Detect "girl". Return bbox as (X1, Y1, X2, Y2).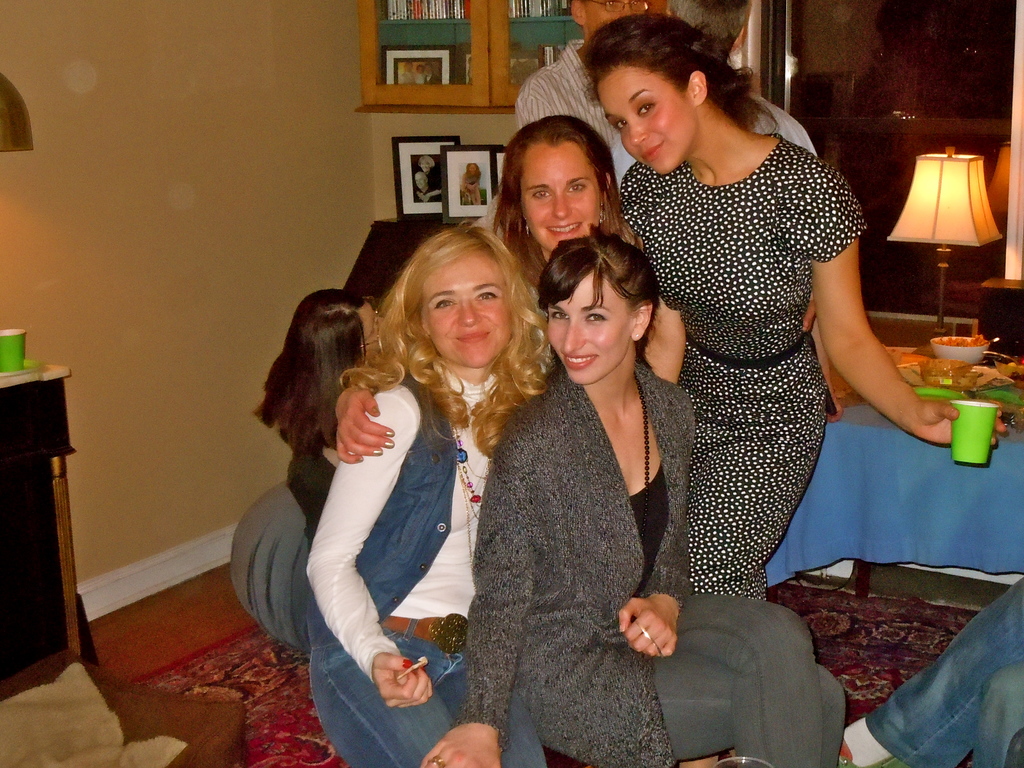
(571, 11, 1007, 605).
